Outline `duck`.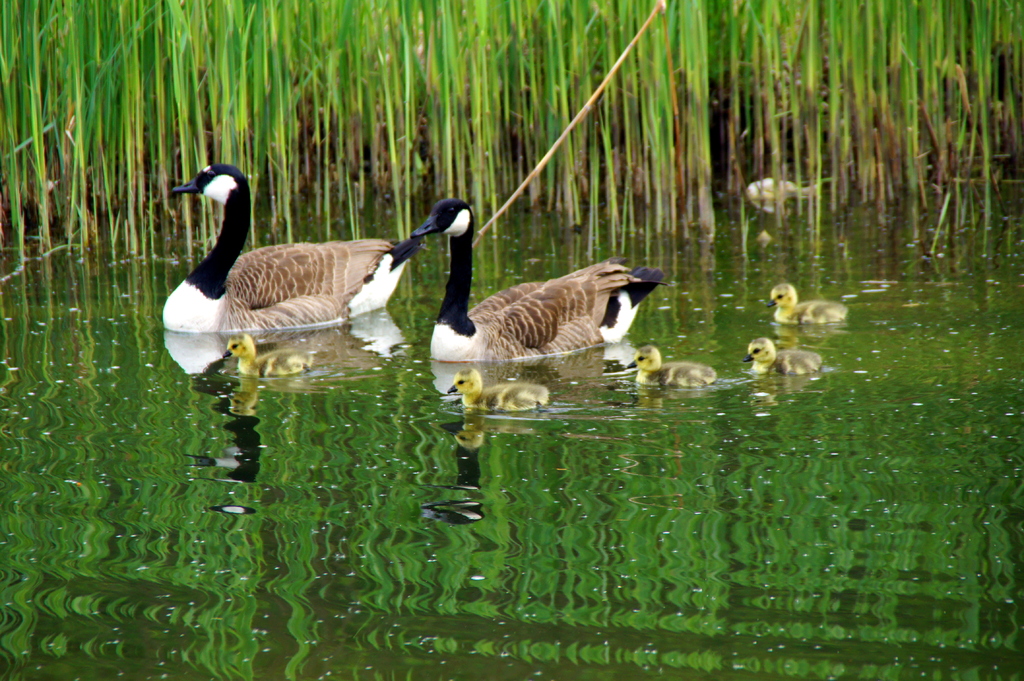
Outline: region(222, 330, 310, 376).
